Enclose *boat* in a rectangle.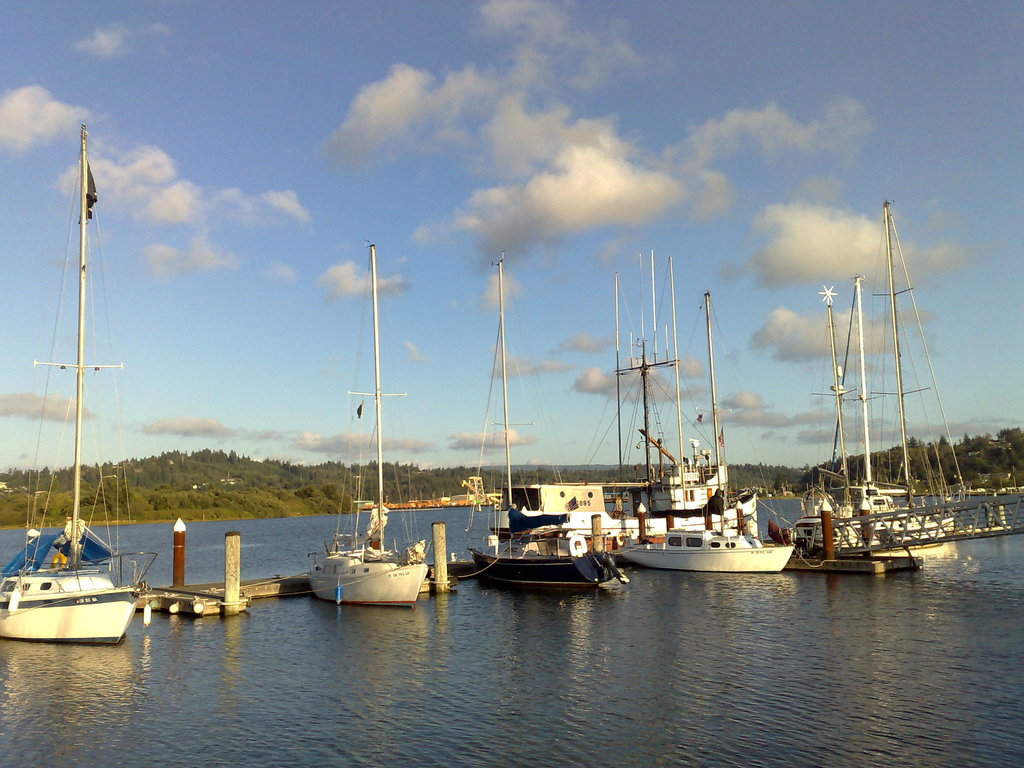
826,192,1023,540.
